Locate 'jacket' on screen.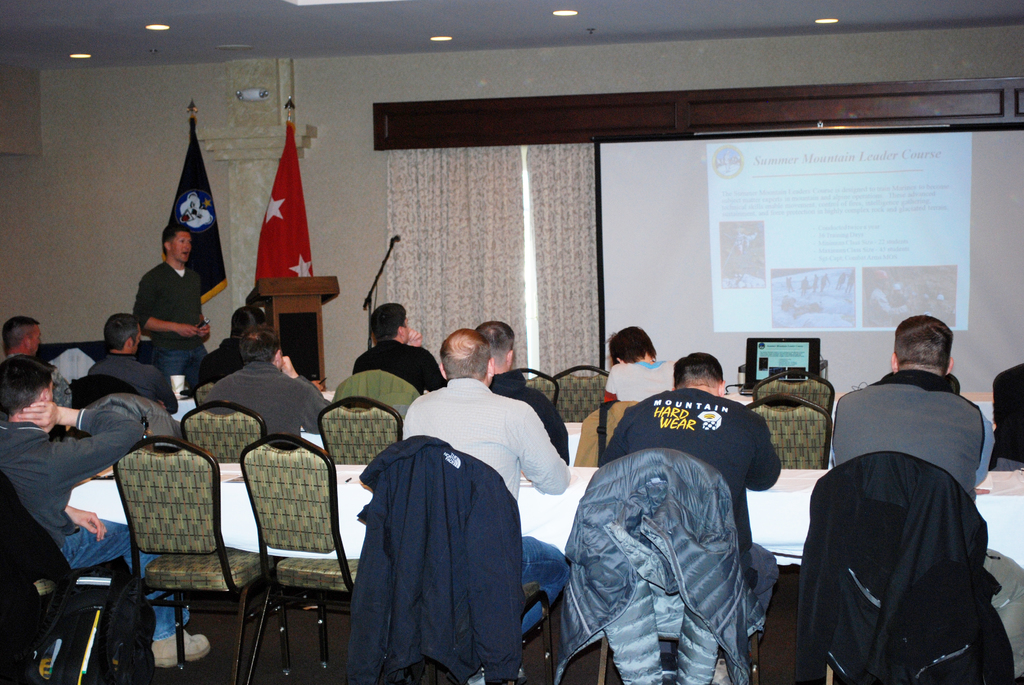
On screen at {"x1": 795, "y1": 450, "x2": 1007, "y2": 684}.
